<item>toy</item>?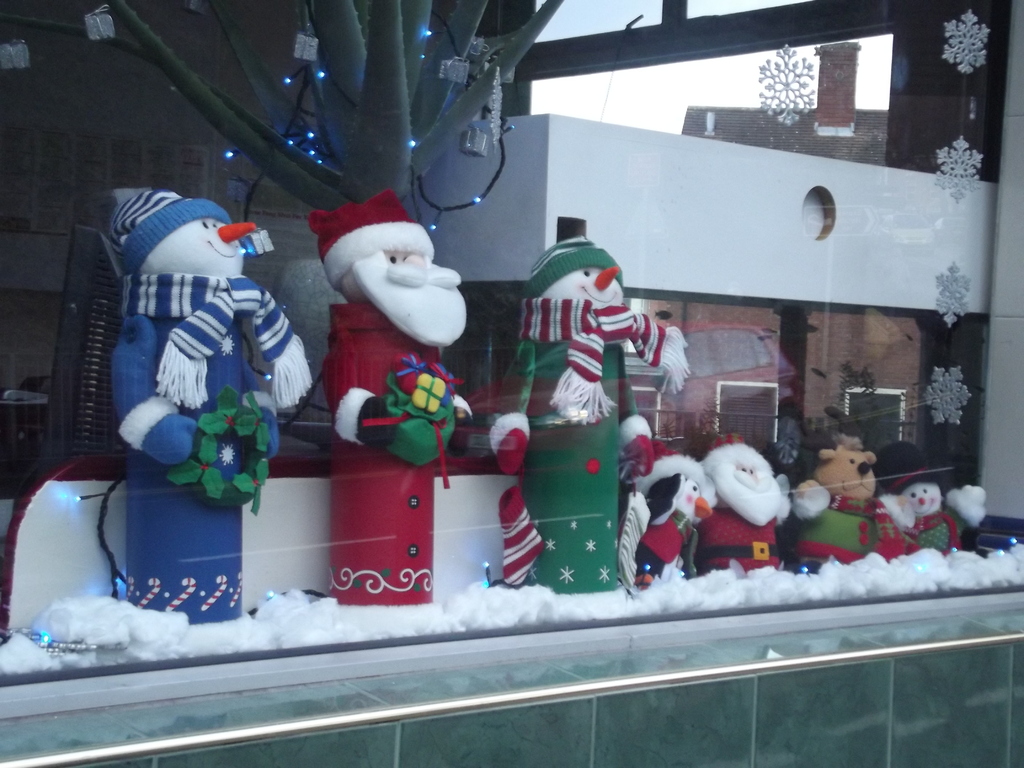
618:416:717:590
